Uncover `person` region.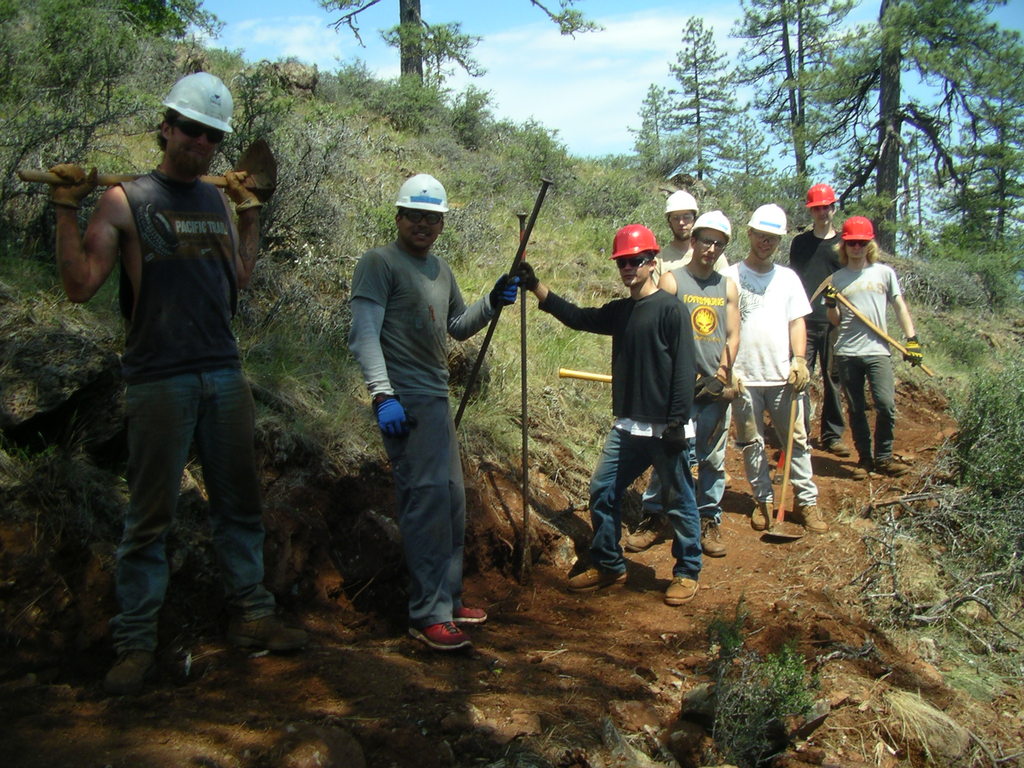
Uncovered: (x1=513, y1=224, x2=703, y2=602).
